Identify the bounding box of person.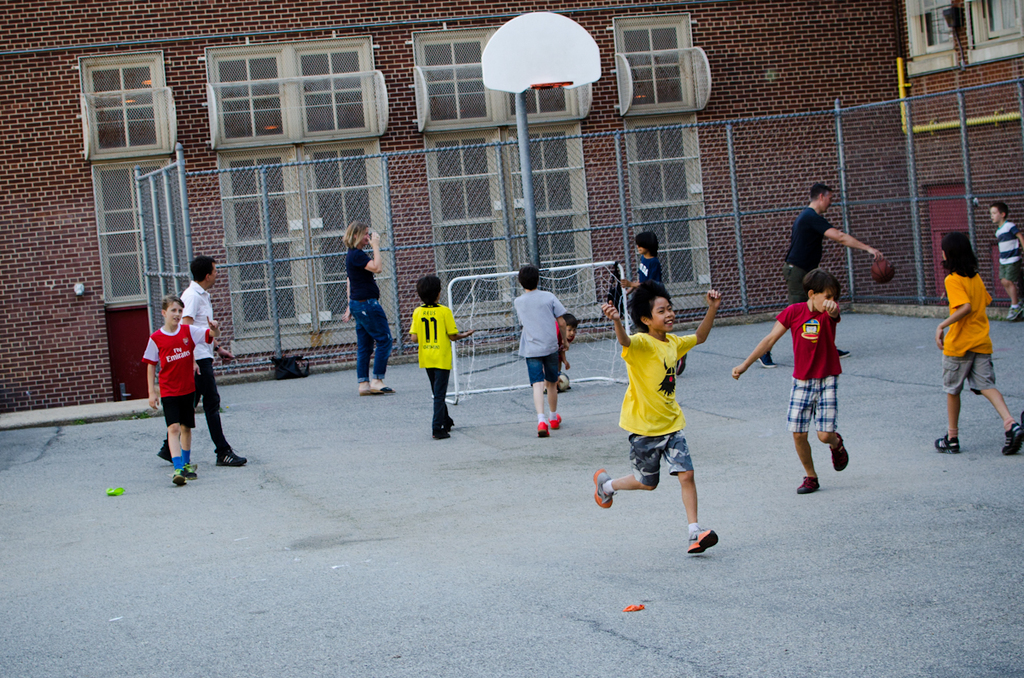
bbox(982, 199, 1023, 327).
